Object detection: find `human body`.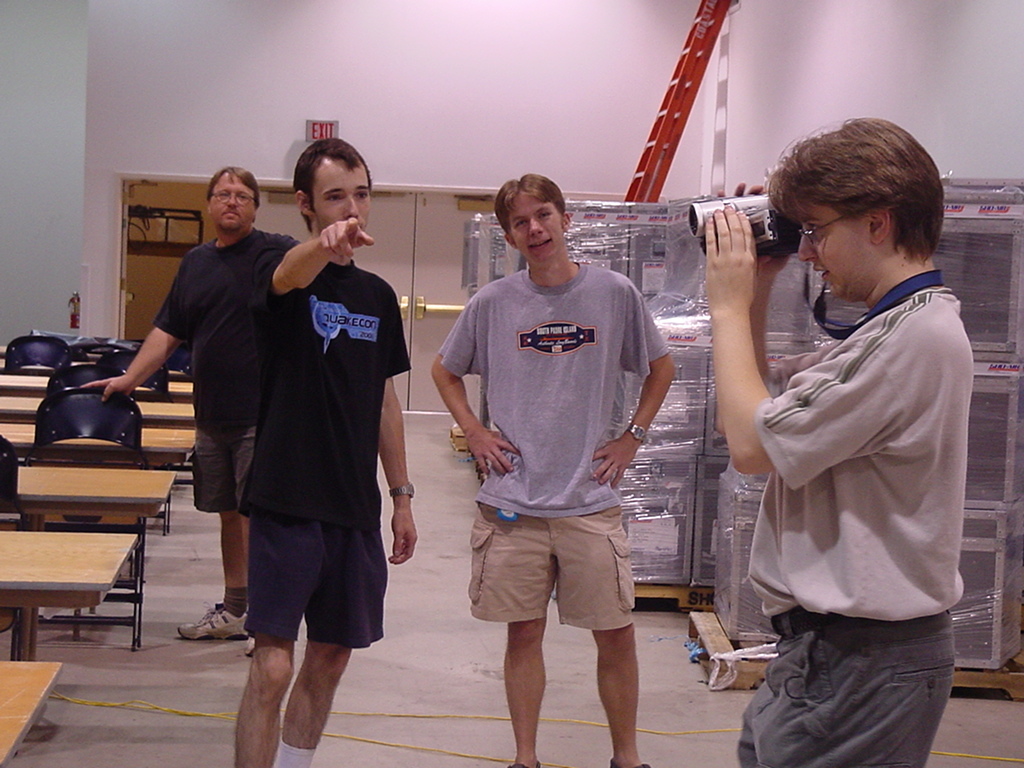
bbox(80, 165, 304, 639).
